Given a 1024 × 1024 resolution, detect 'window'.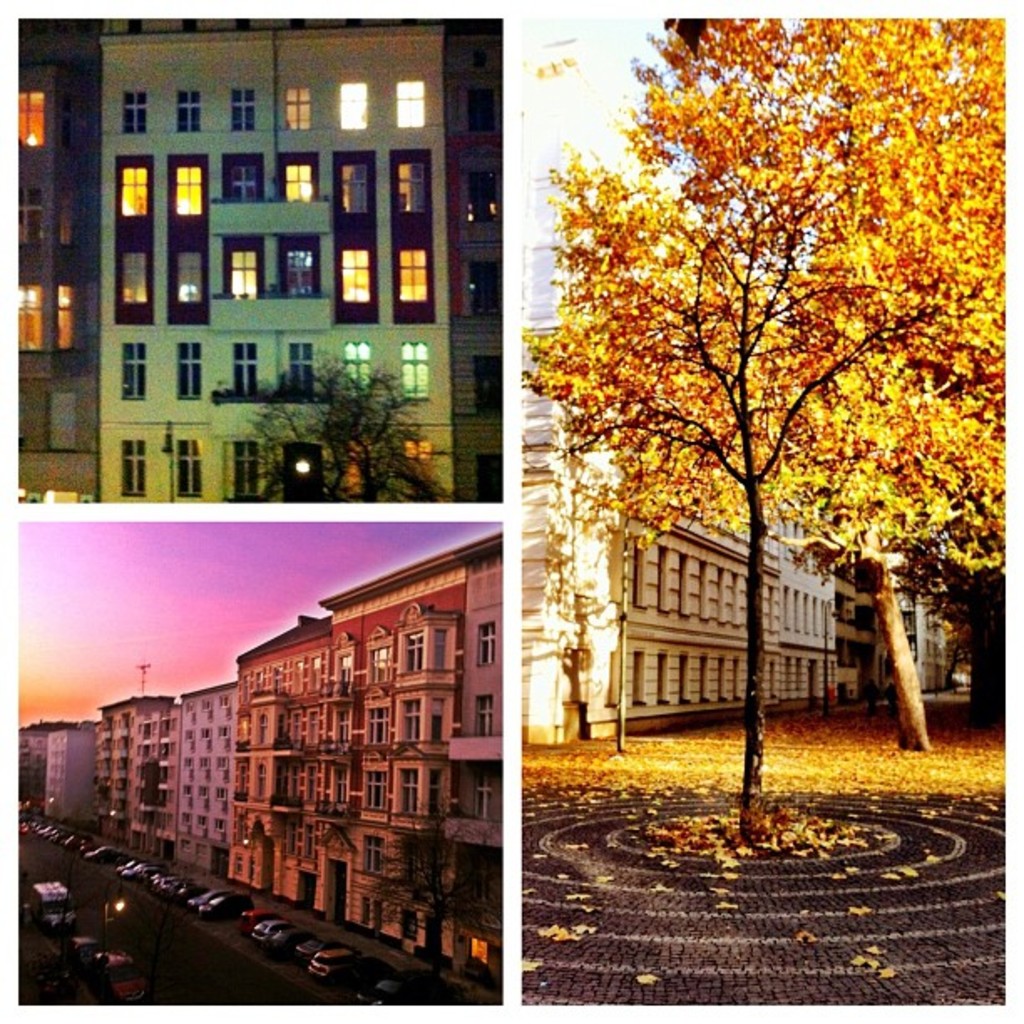
x1=383 y1=149 x2=425 y2=231.
